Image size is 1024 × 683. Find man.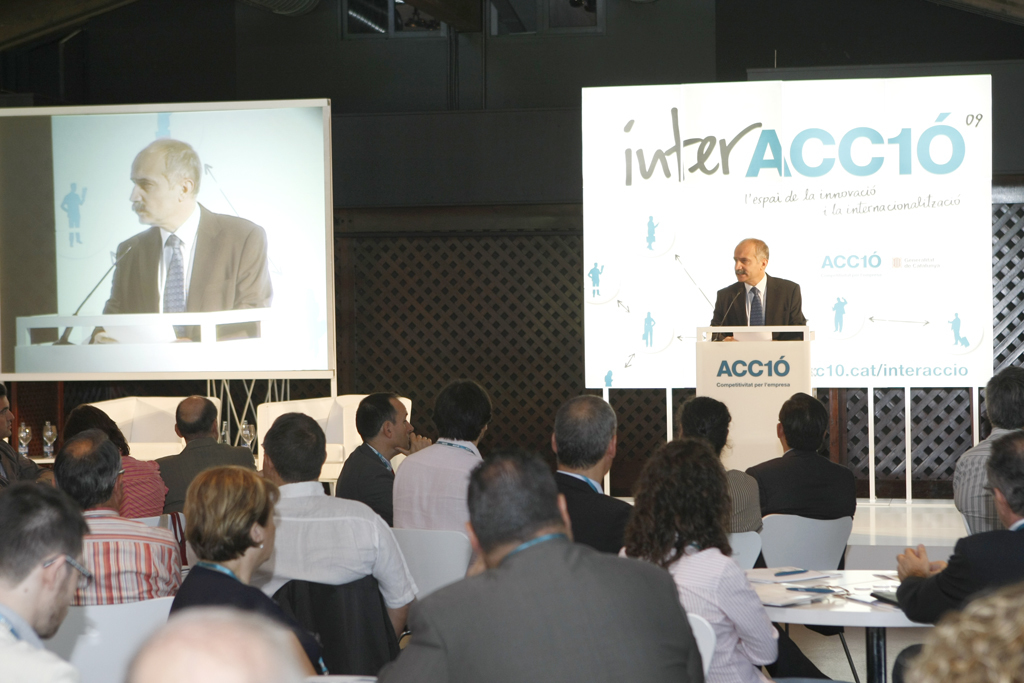
(x1=190, y1=410, x2=418, y2=644).
